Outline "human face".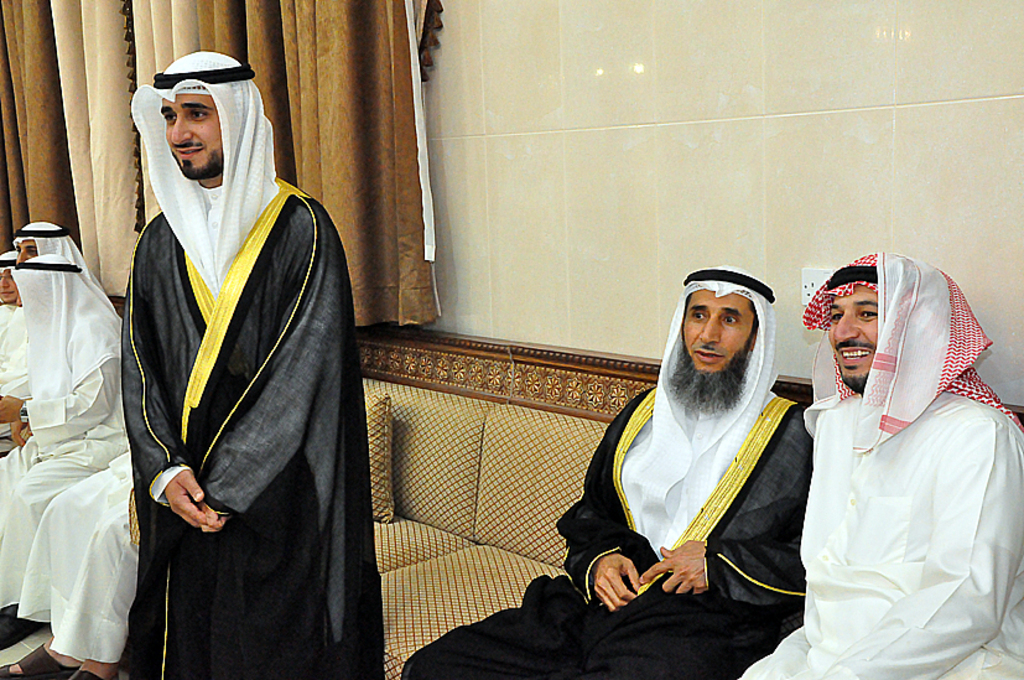
Outline: detection(664, 291, 758, 415).
